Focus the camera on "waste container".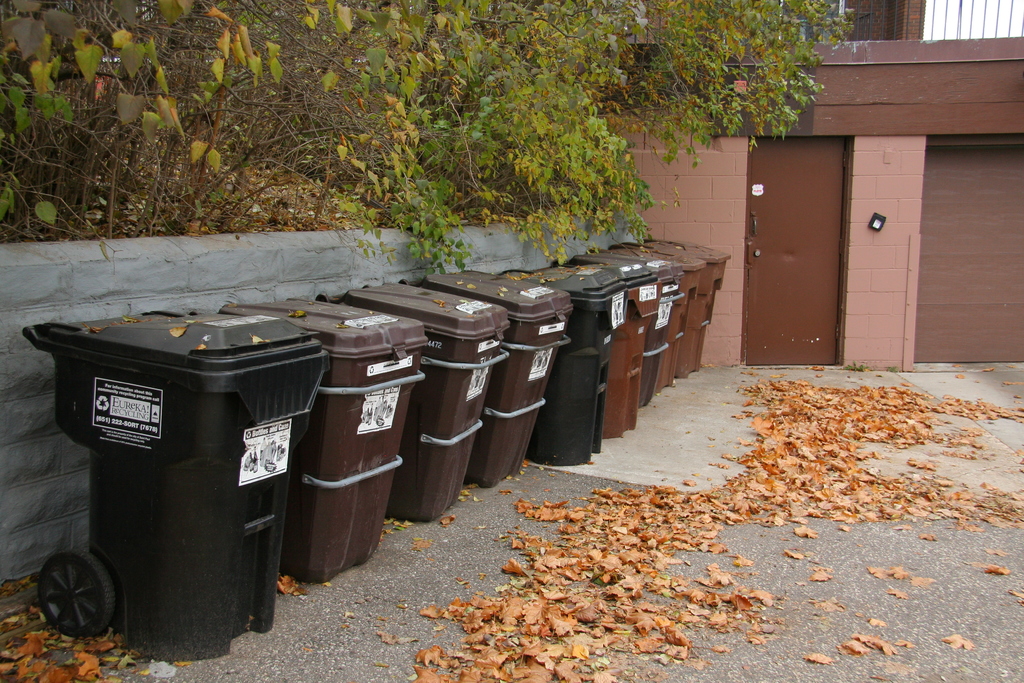
Focus region: (left=500, top=262, right=627, bottom=468).
